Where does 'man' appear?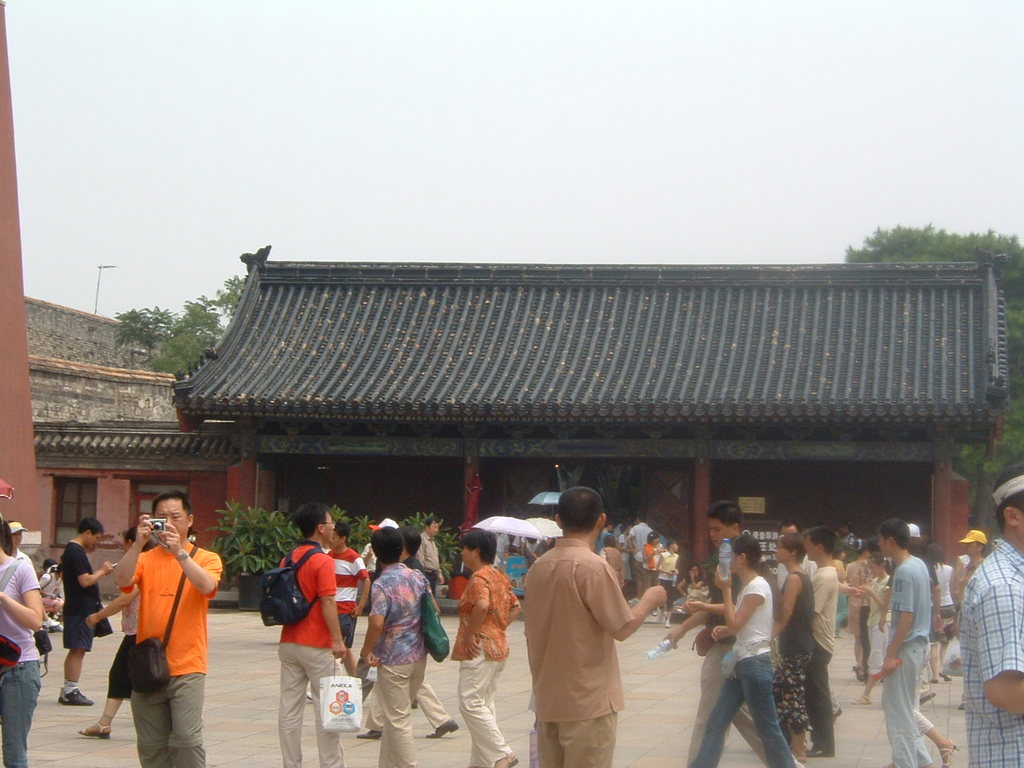
Appears at 322,518,370,674.
